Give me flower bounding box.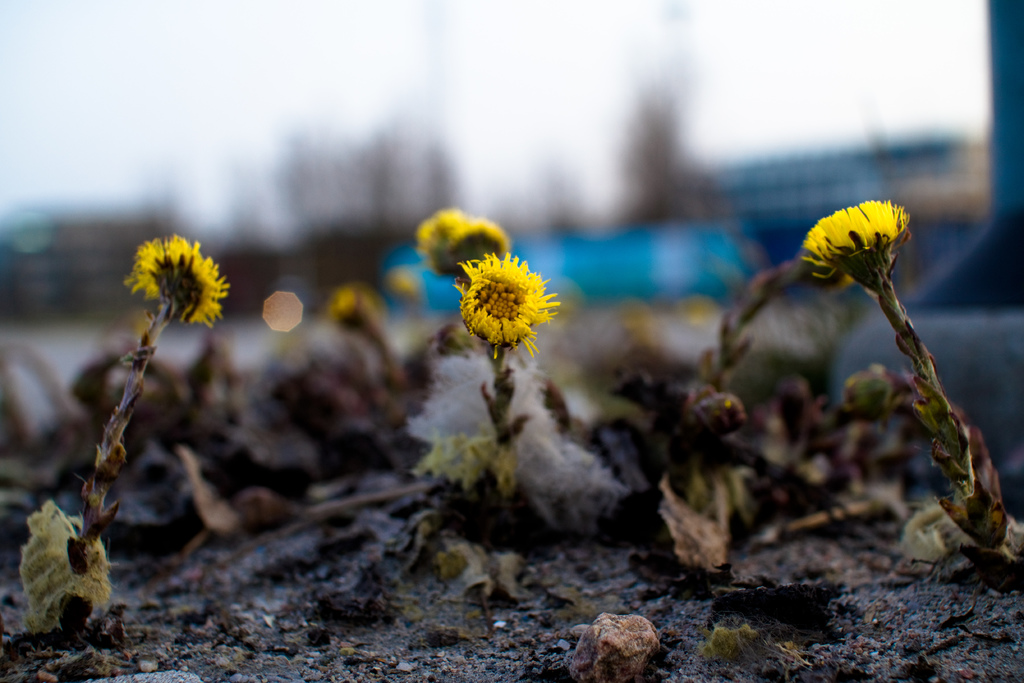
select_region(407, 210, 510, 286).
